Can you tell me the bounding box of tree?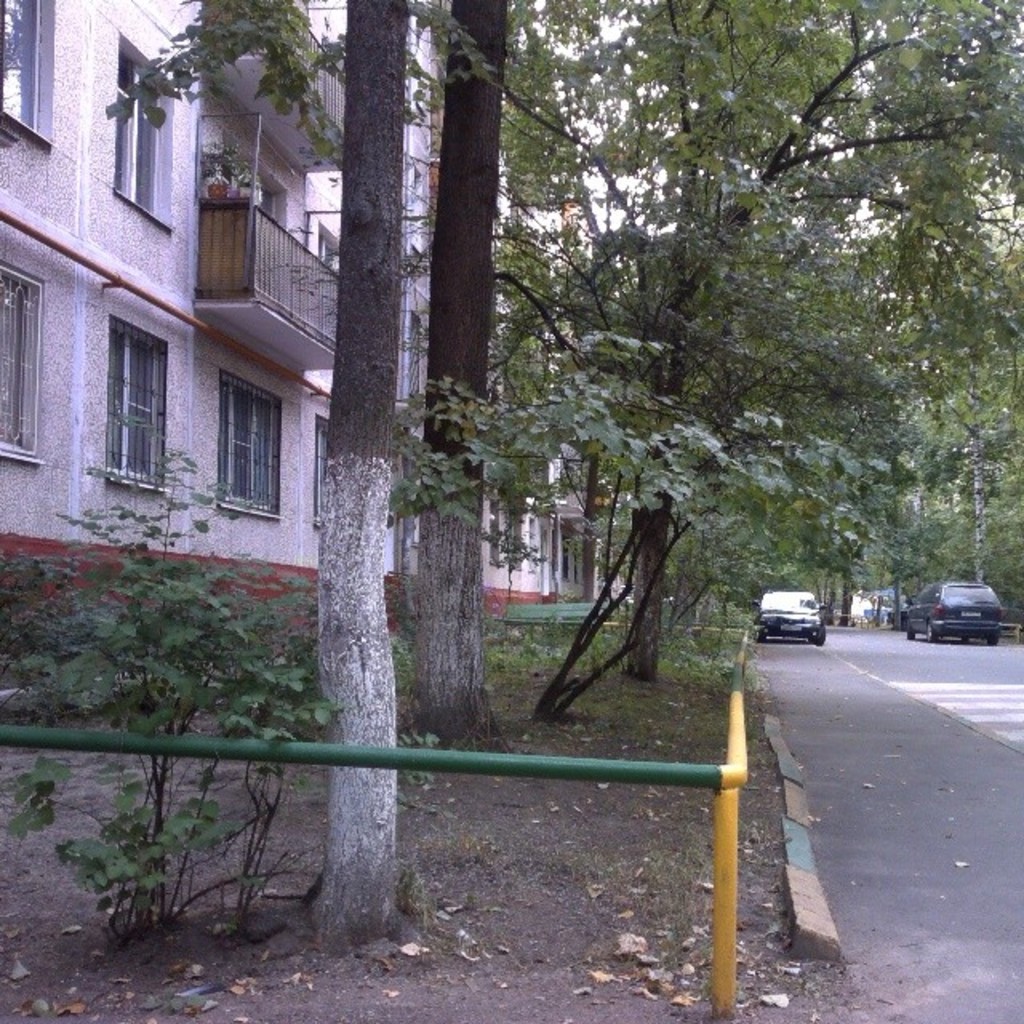
94:0:440:962.
